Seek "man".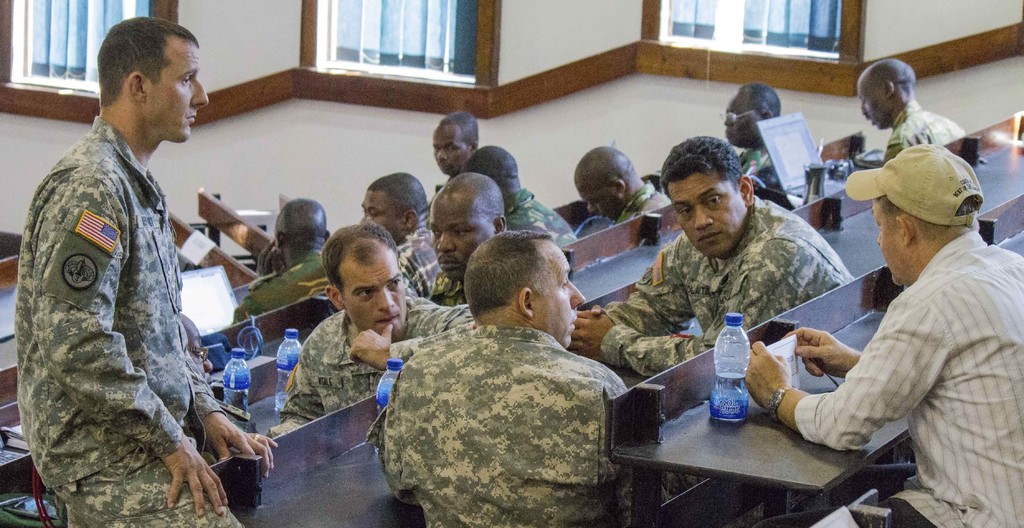
[719, 81, 781, 191].
